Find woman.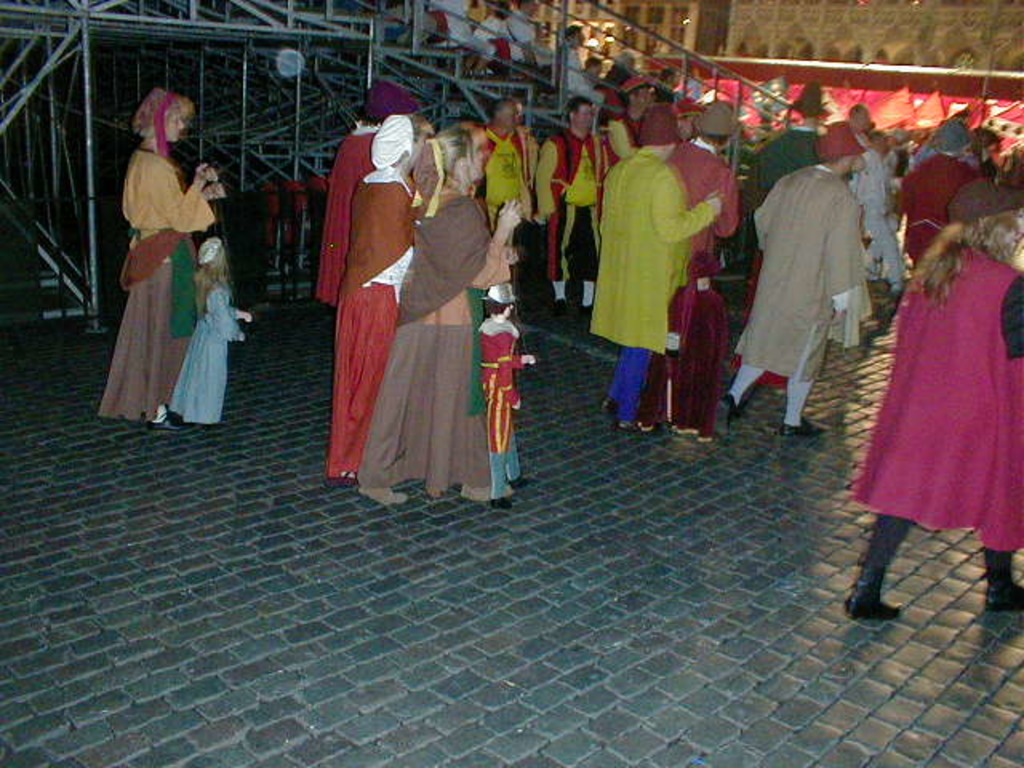
bbox=[325, 115, 434, 482].
